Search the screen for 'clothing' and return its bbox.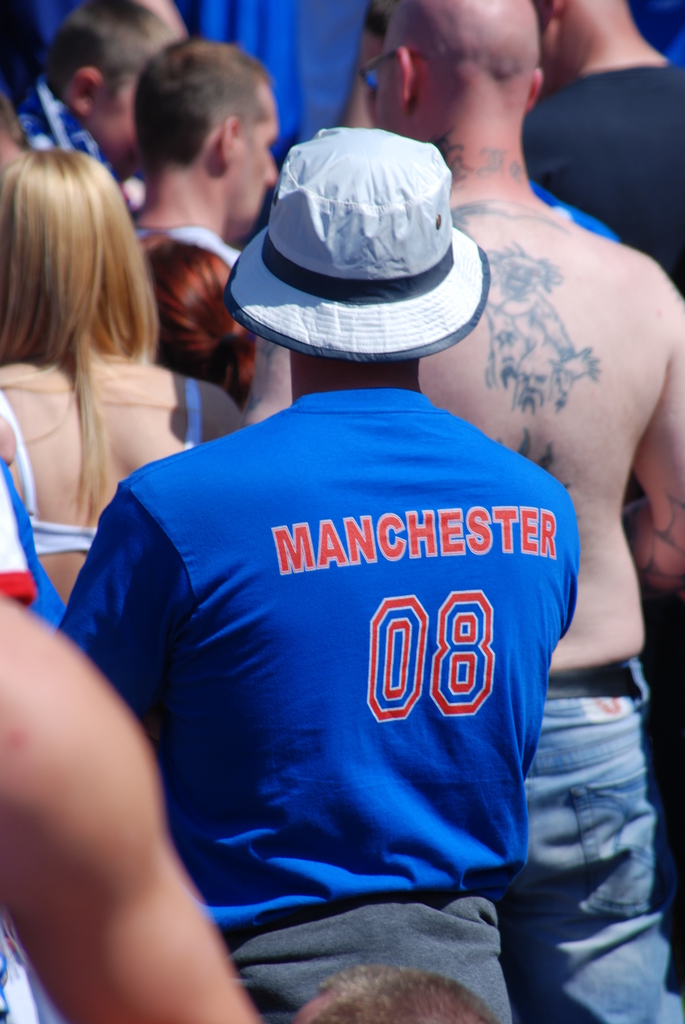
Found: (x1=0, y1=467, x2=61, y2=1023).
